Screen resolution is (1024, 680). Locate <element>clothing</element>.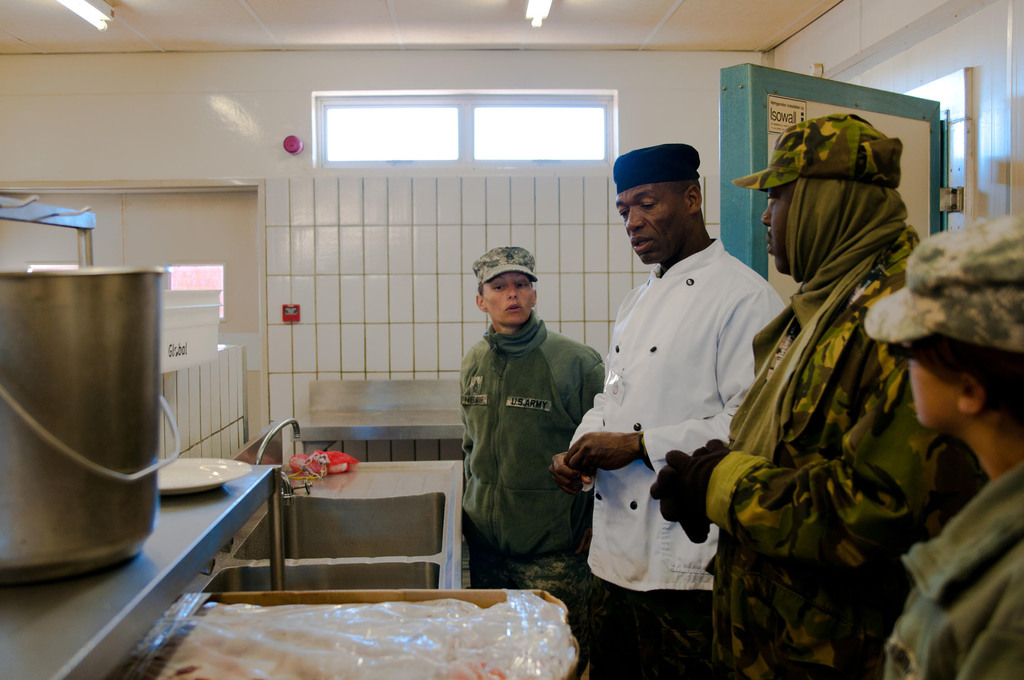
select_region(573, 176, 788, 622).
